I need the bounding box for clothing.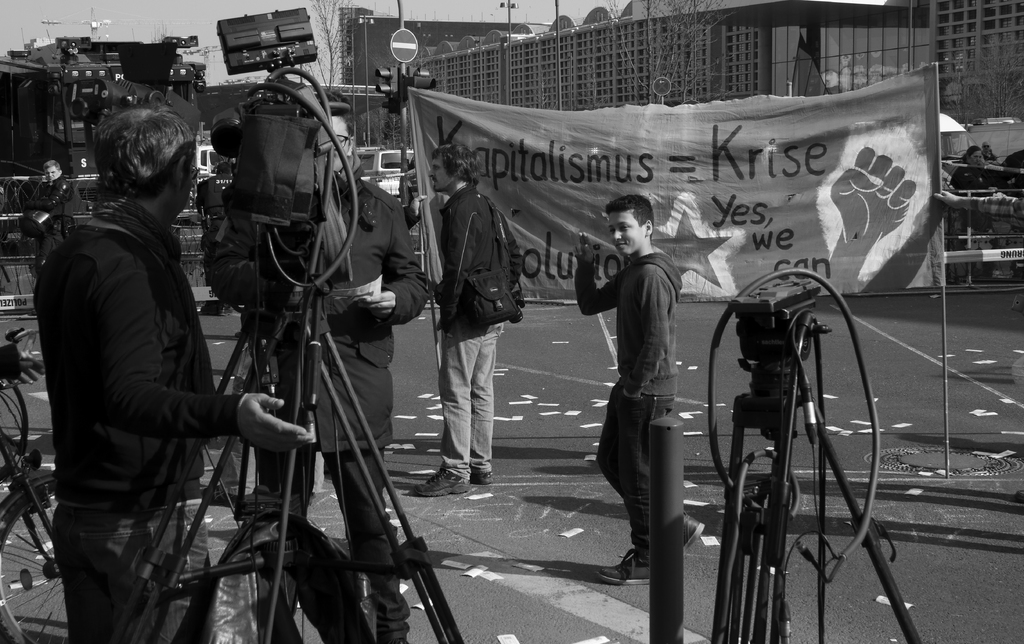
Here it is: crop(34, 195, 246, 643).
